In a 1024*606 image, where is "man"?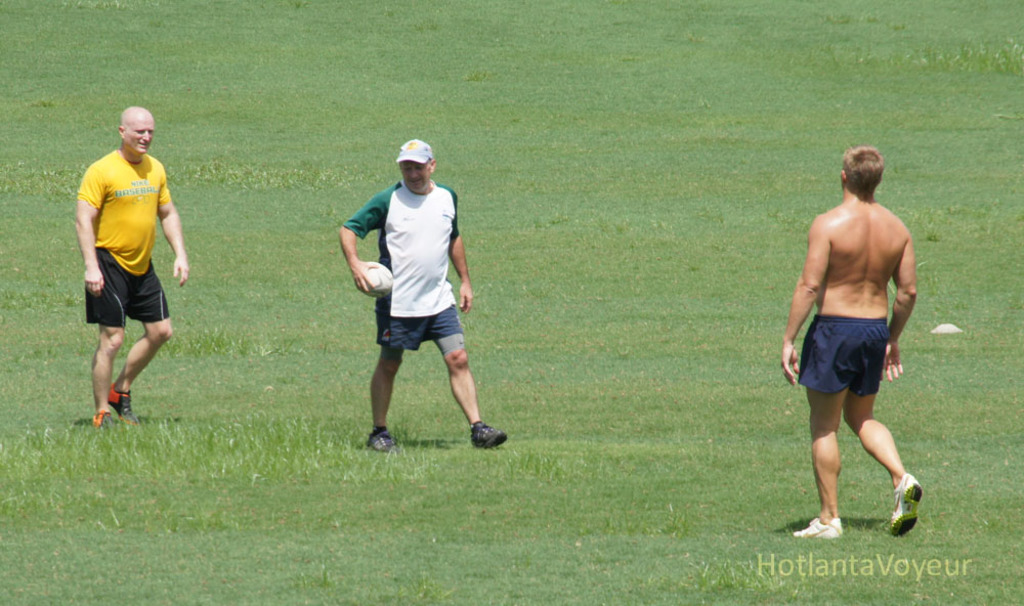
box(339, 138, 509, 451).
